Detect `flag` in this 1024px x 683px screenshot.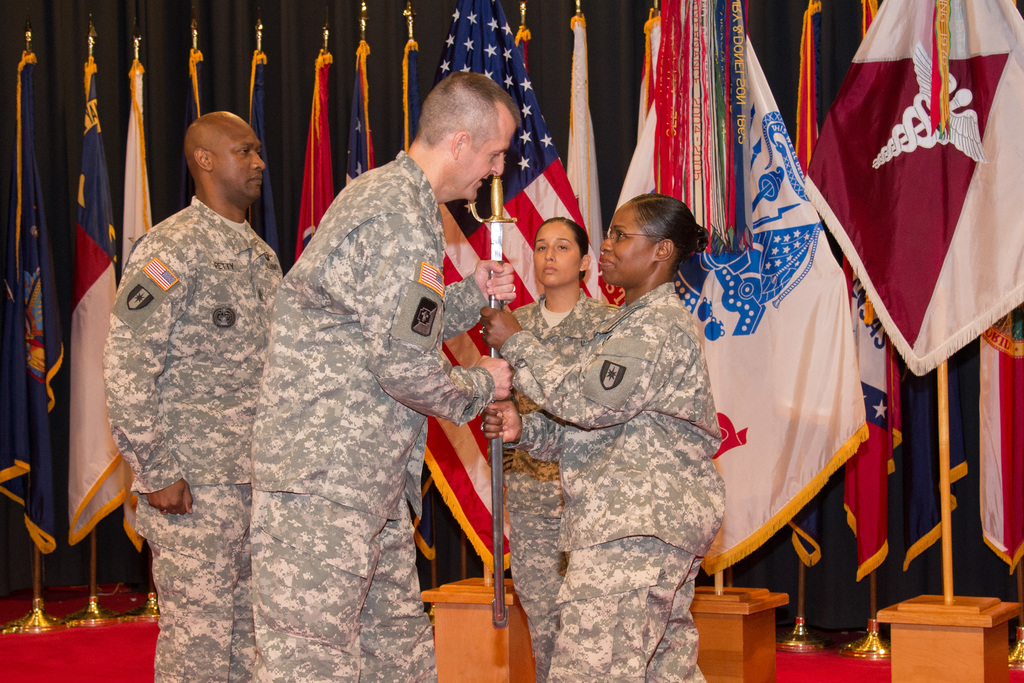
Detection: select_region(412, 0, 604, 574).
